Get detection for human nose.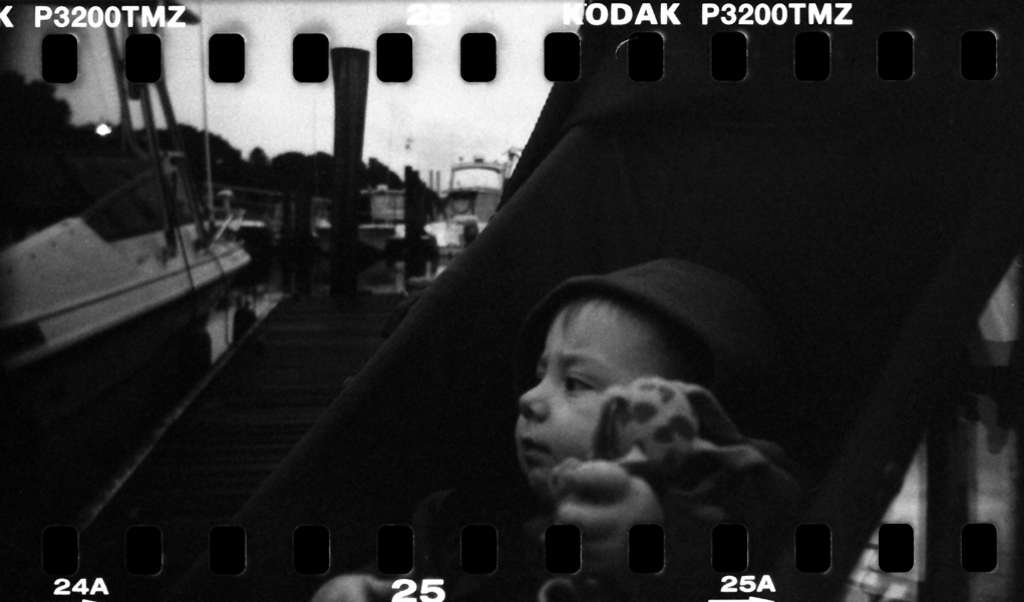
Detection: rect(524, 379, 548, 417).
